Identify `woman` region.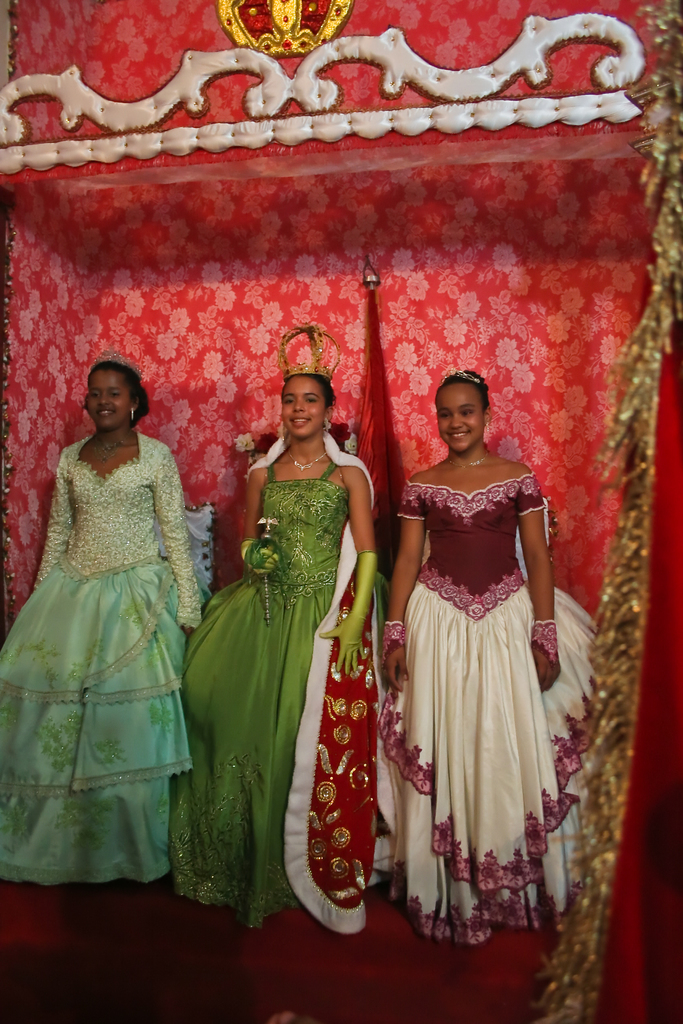
Region: Rect(373, 364, 584, 913).
